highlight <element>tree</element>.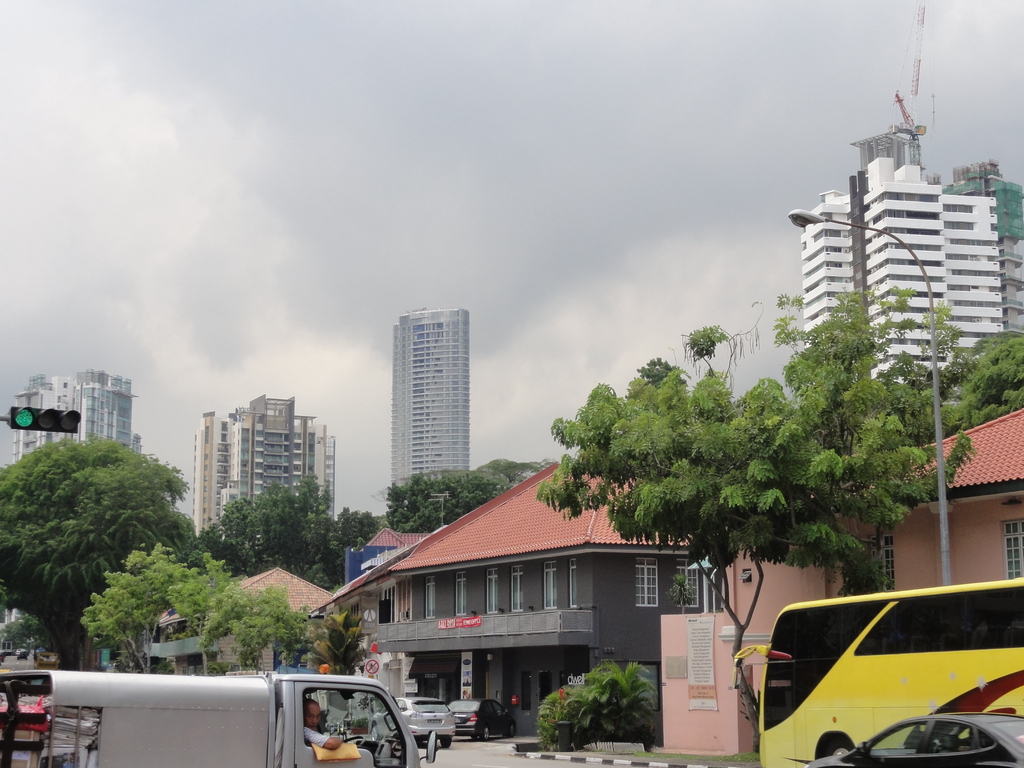
Highlighted region: <bbox>382, 464, 511, 537</bbox>.
